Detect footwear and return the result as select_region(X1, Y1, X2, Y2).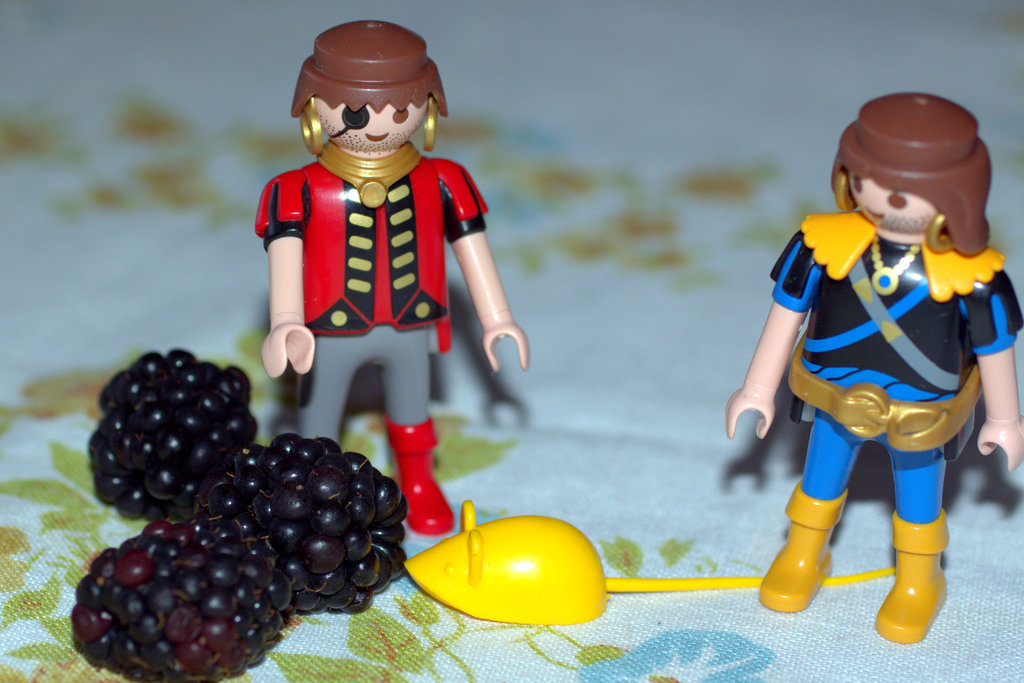
select_region(875, 512, 949, 647).
